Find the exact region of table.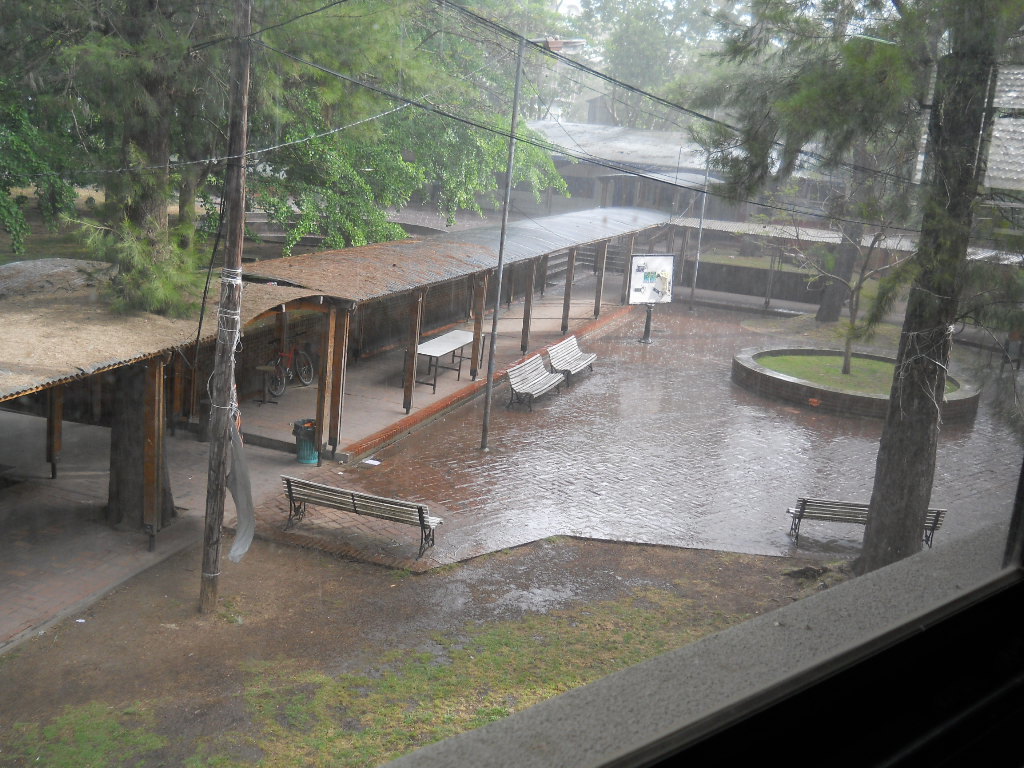
Exact region: (419, 328, 476, 389).
